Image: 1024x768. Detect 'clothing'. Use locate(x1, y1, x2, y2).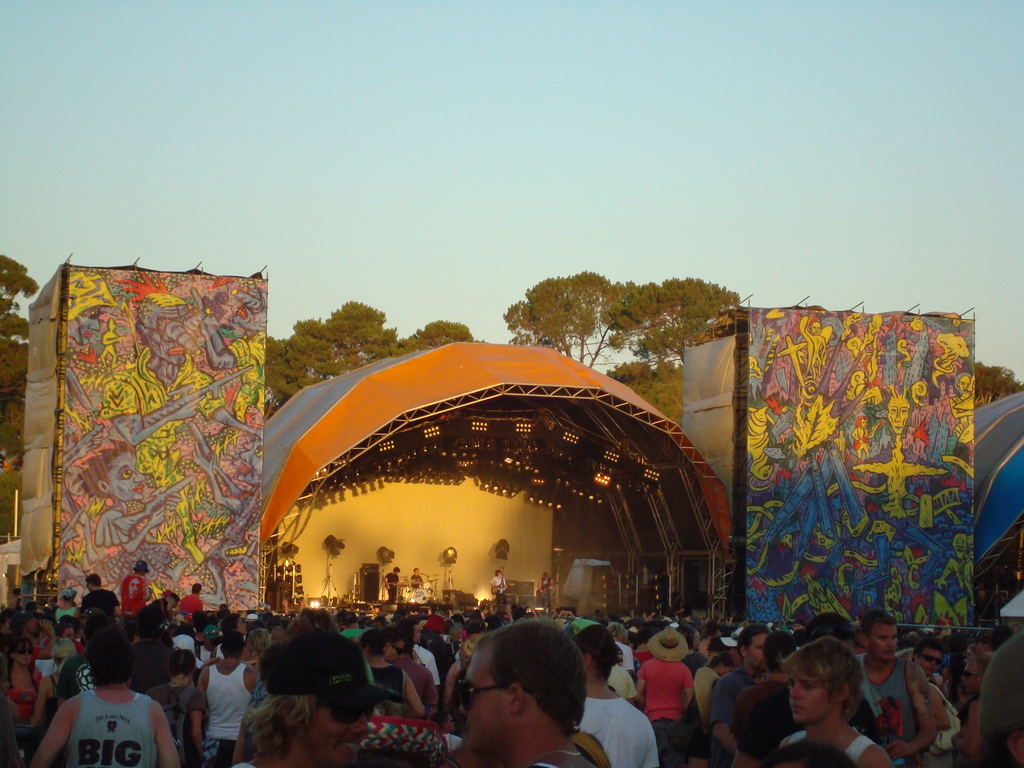
locate(687, 663, 728, 729).
